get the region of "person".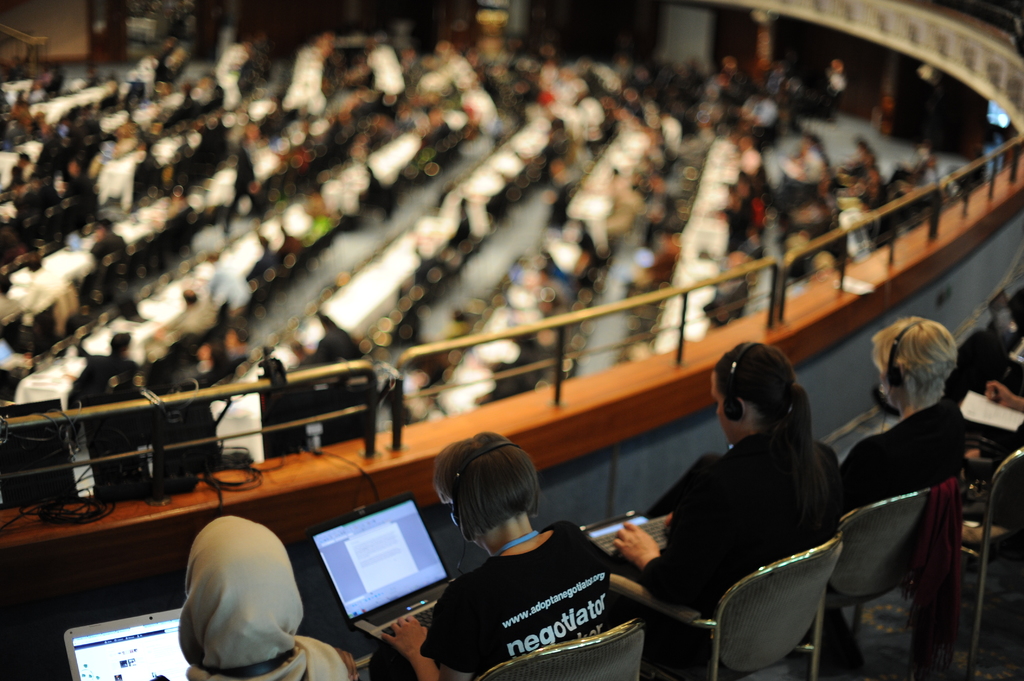
locate(836, 314, 973, 513).
